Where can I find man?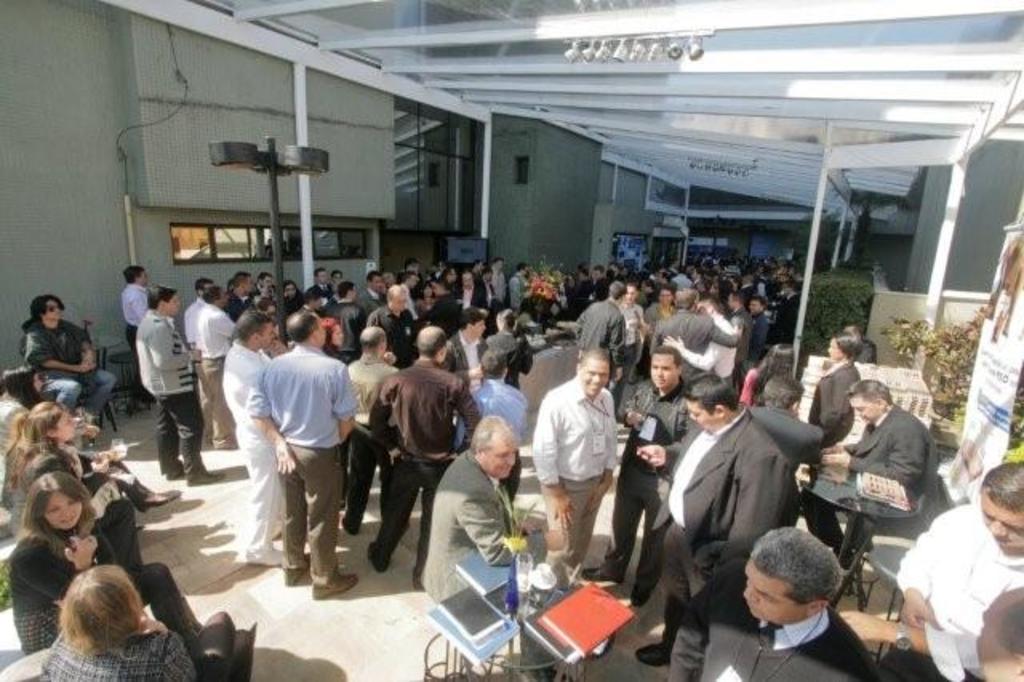
You can find it at left=368, top=280, right=414, bottom=368.
